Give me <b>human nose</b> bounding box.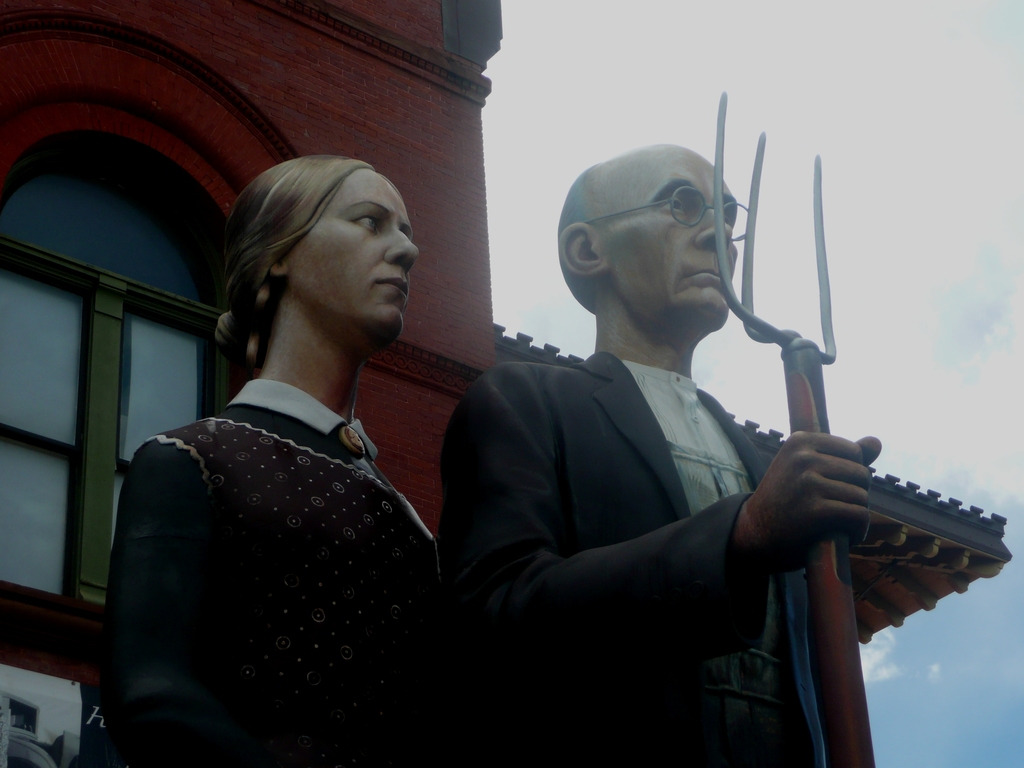
<region>383, 222, 424, 271</region>.
